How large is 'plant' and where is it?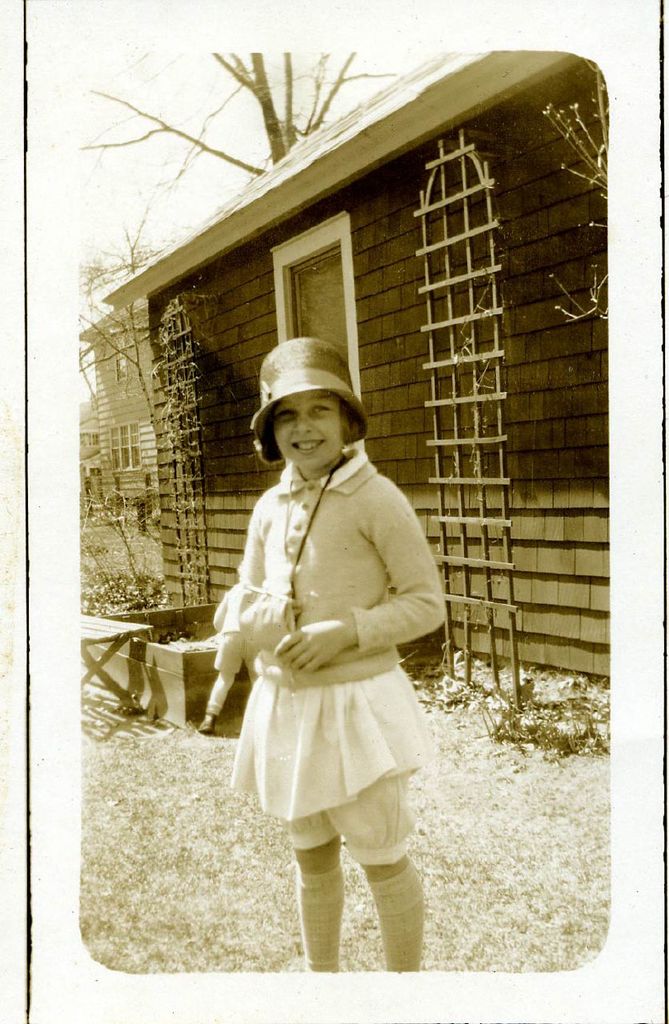
Bounding box: detection(537, 259, 613, 330).
